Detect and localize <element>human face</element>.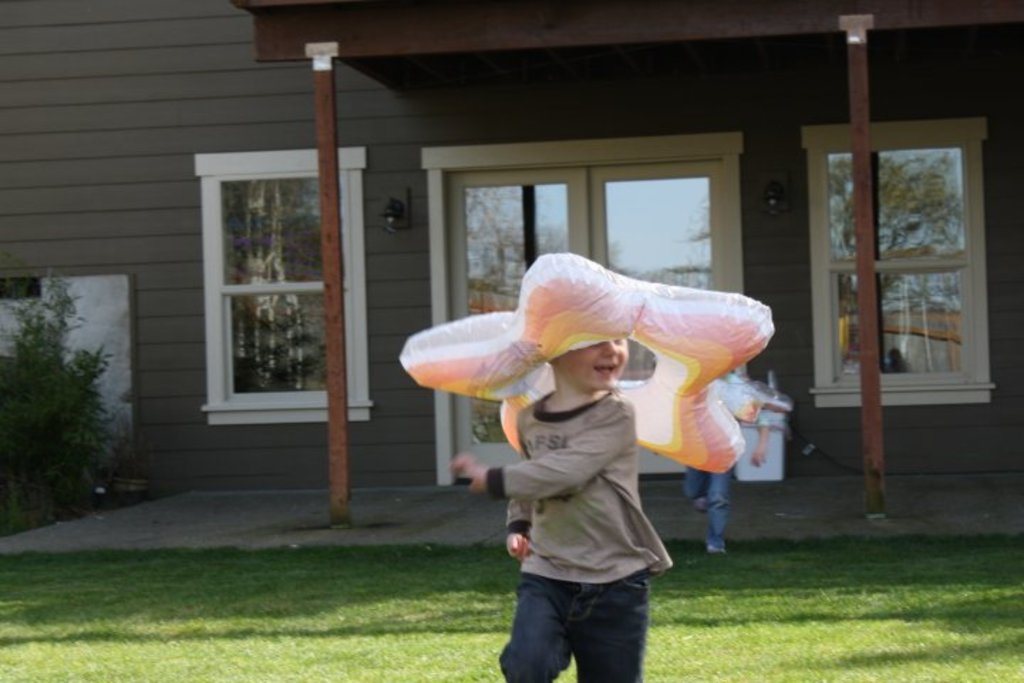
Localized at 559 333 629 396.
